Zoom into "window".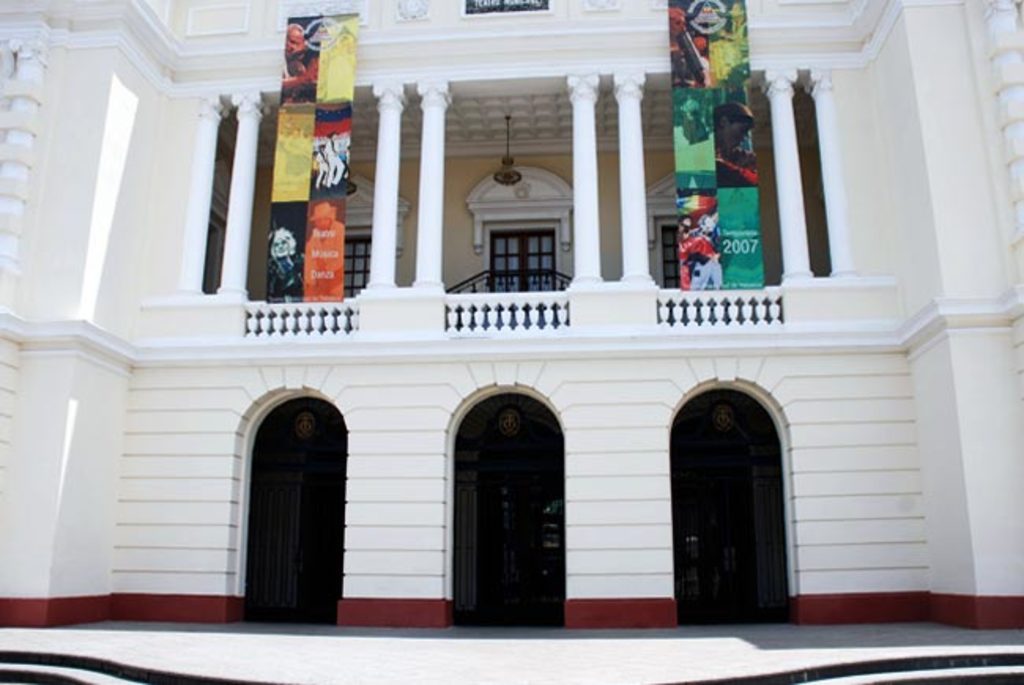
Zoom target: box=[490, 233, 558, 293].
